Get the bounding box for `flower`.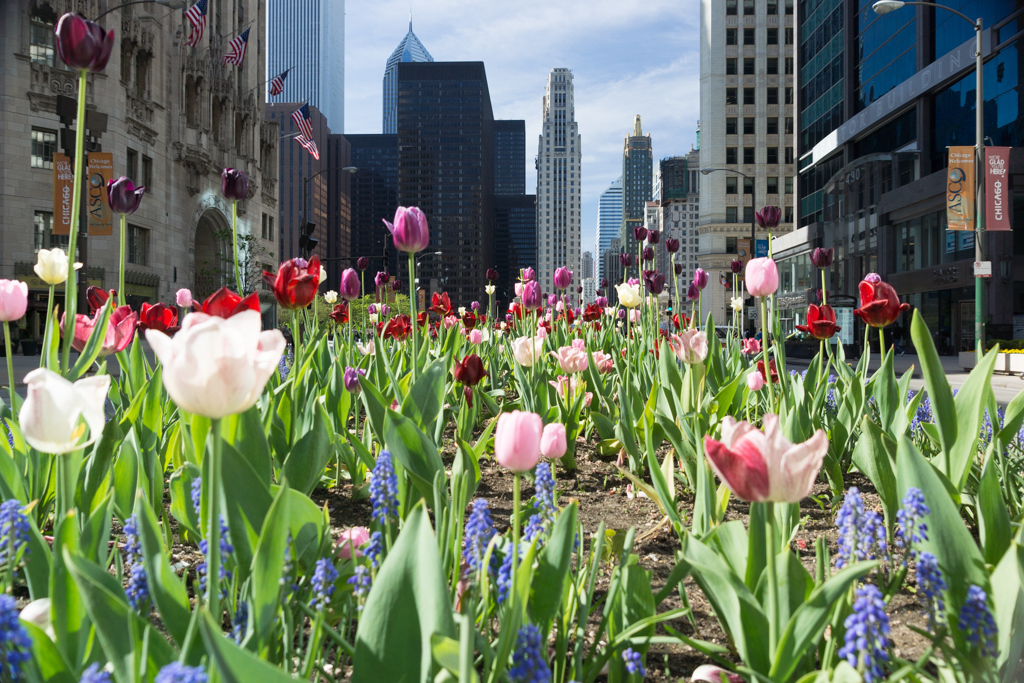
region(516, 463, 560, 556).
